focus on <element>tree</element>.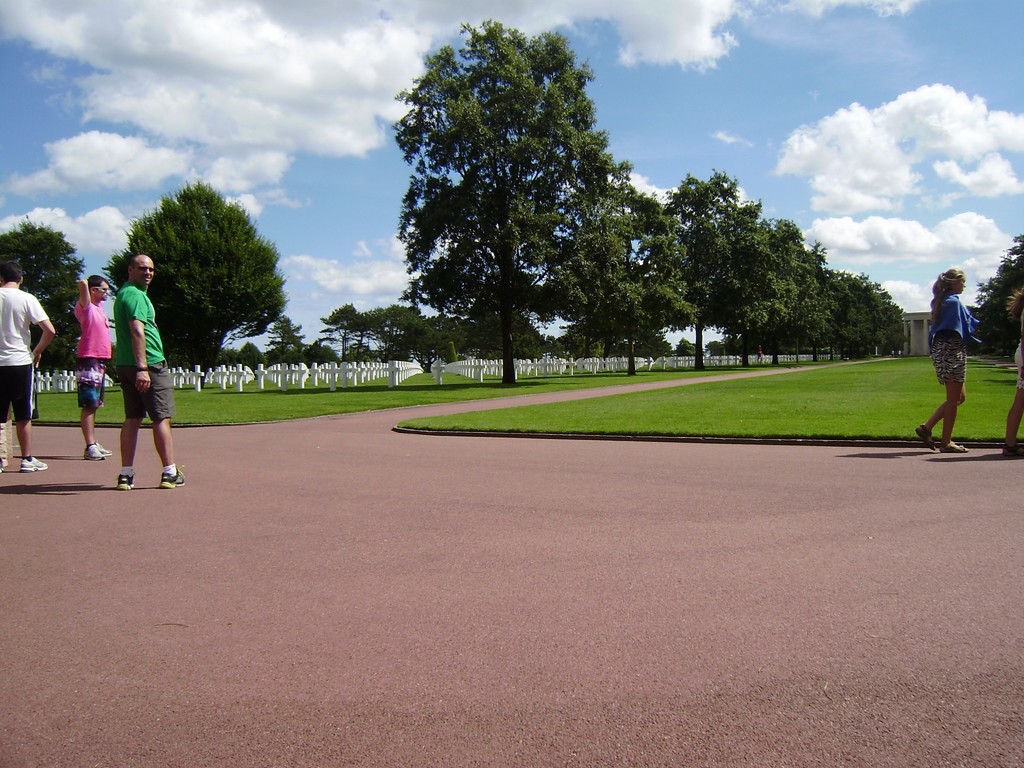
Focused at BBox(0, 216, 91, 374).
